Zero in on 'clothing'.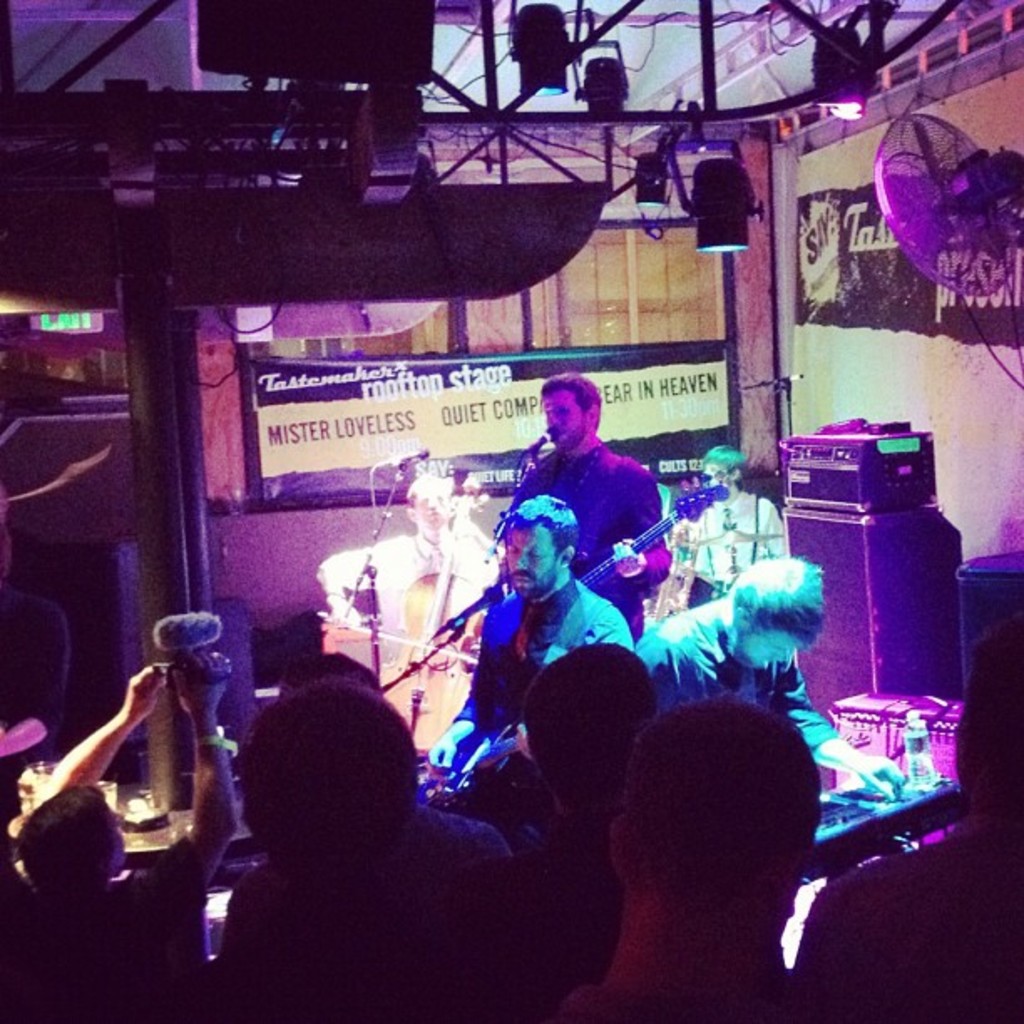
Zeroed in: detection(515, 837, 627, 975).
